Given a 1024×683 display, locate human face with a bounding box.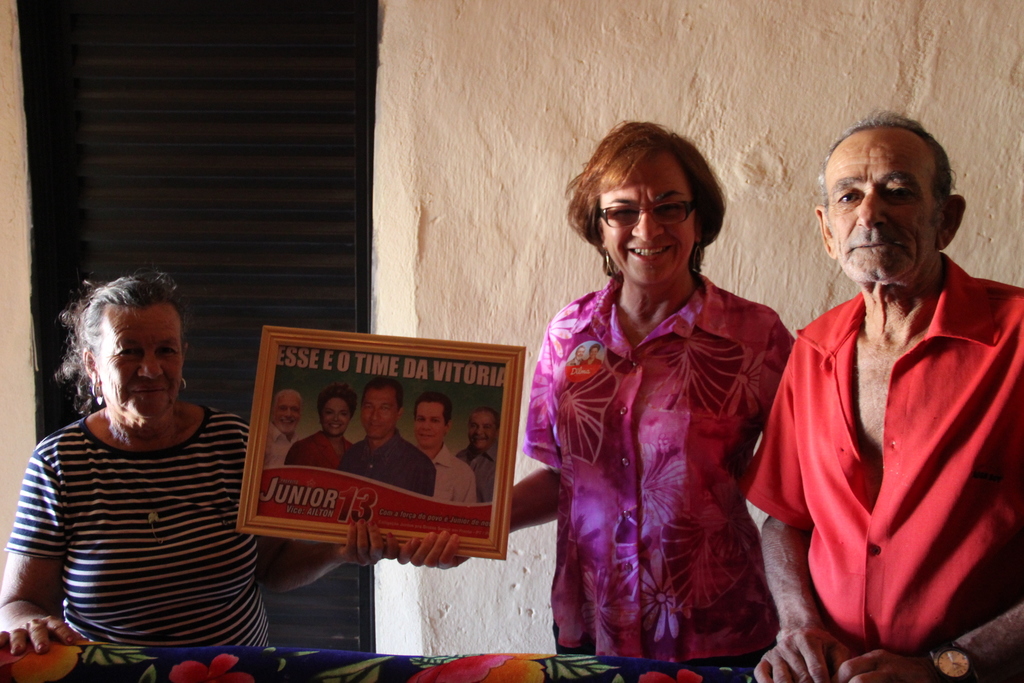
Located: 269, 396, 299, 433.
